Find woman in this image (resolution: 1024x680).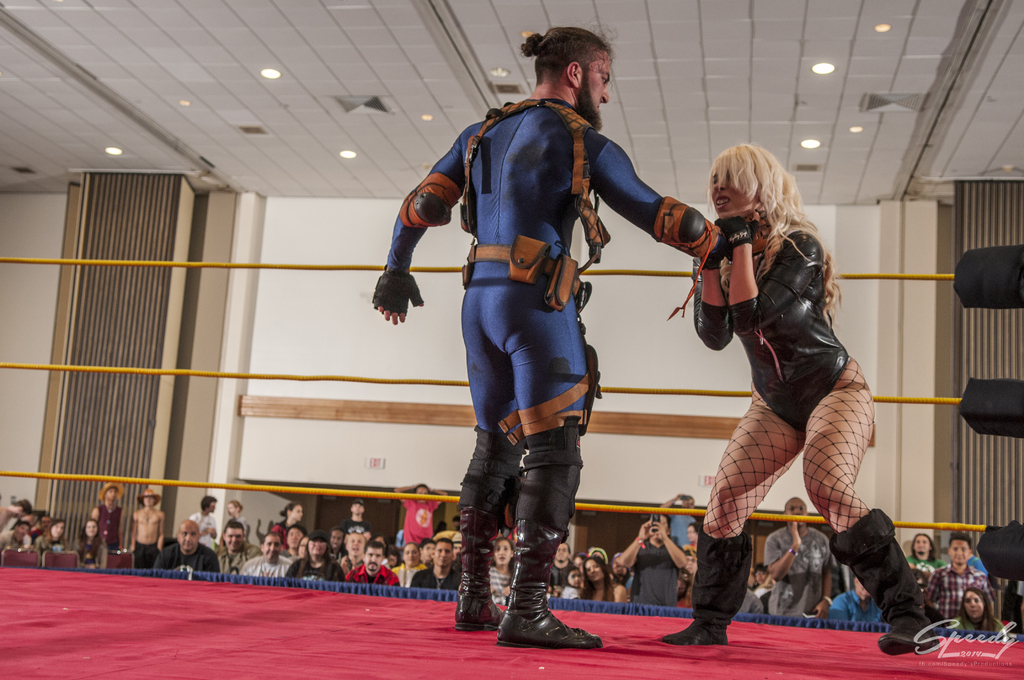
bbox=[33, 519, 65, 559].
